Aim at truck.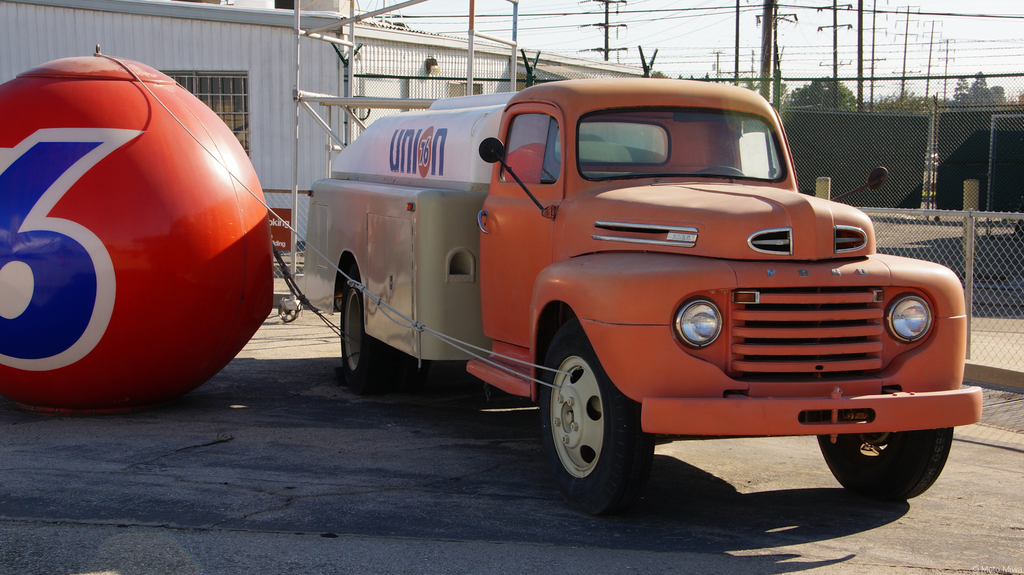
Aimed at 277, 75, 984, 496.
